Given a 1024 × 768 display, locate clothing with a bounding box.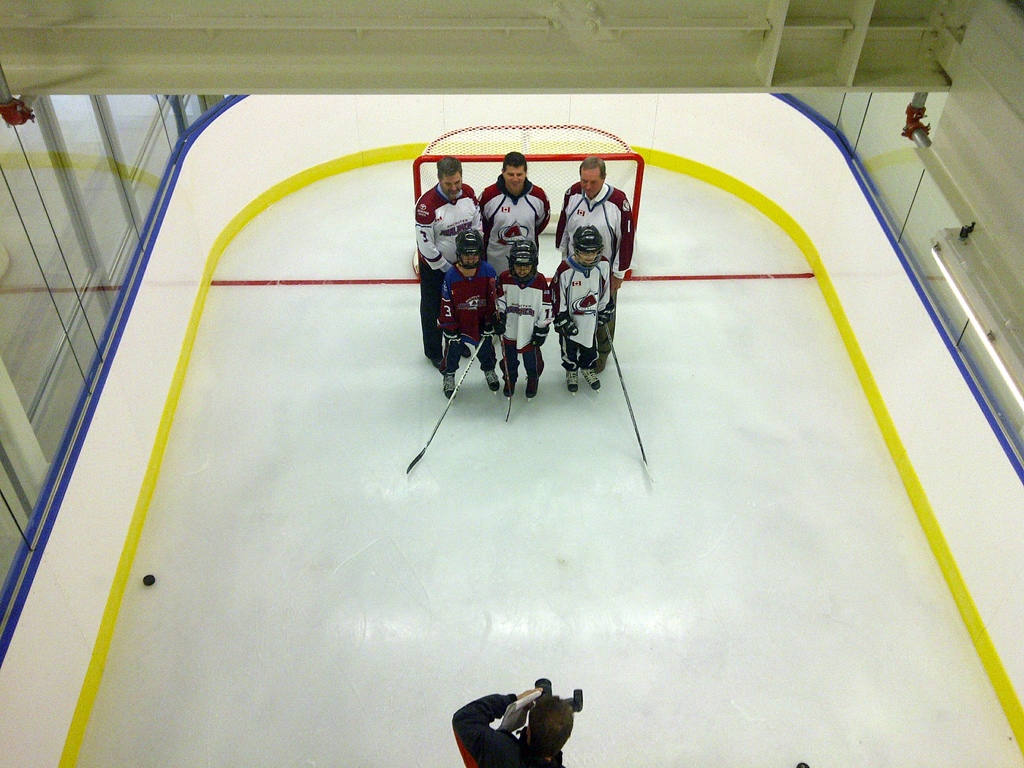
Located: 436:259:496:379.
